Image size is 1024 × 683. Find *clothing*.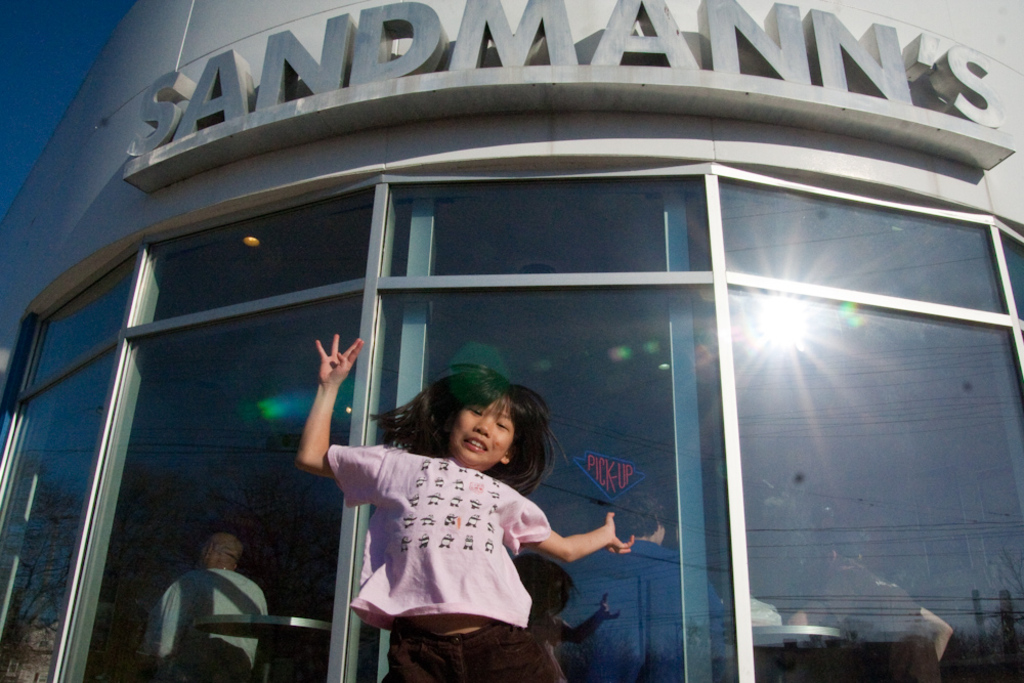
select_region(327, 439, 564, 682).
